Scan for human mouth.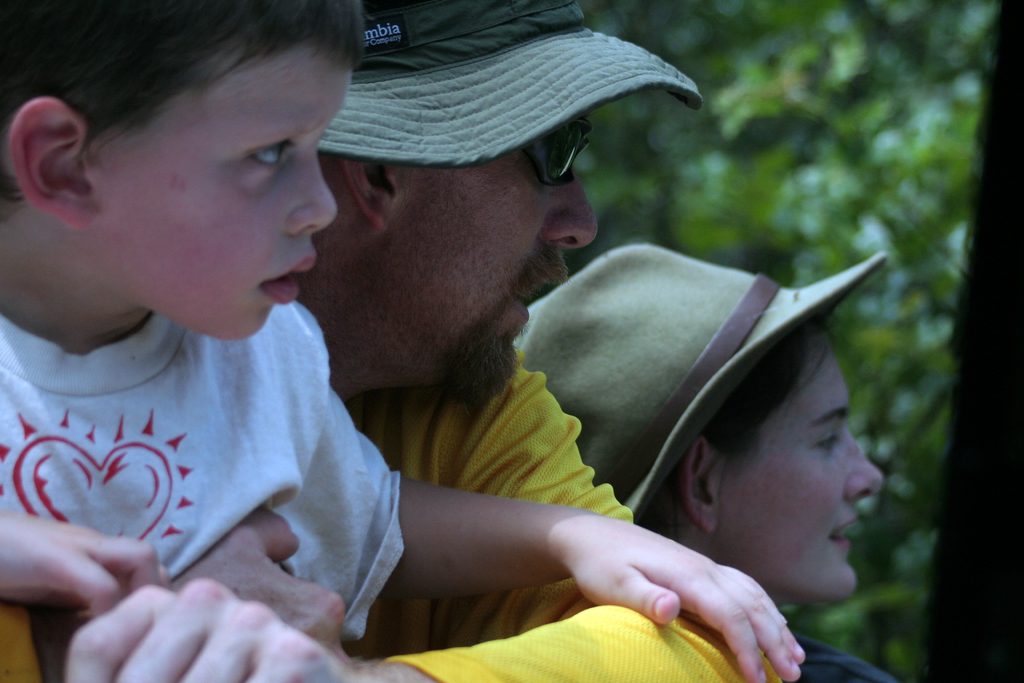
Scan result: bbox=(504, 252, 570, 320).
